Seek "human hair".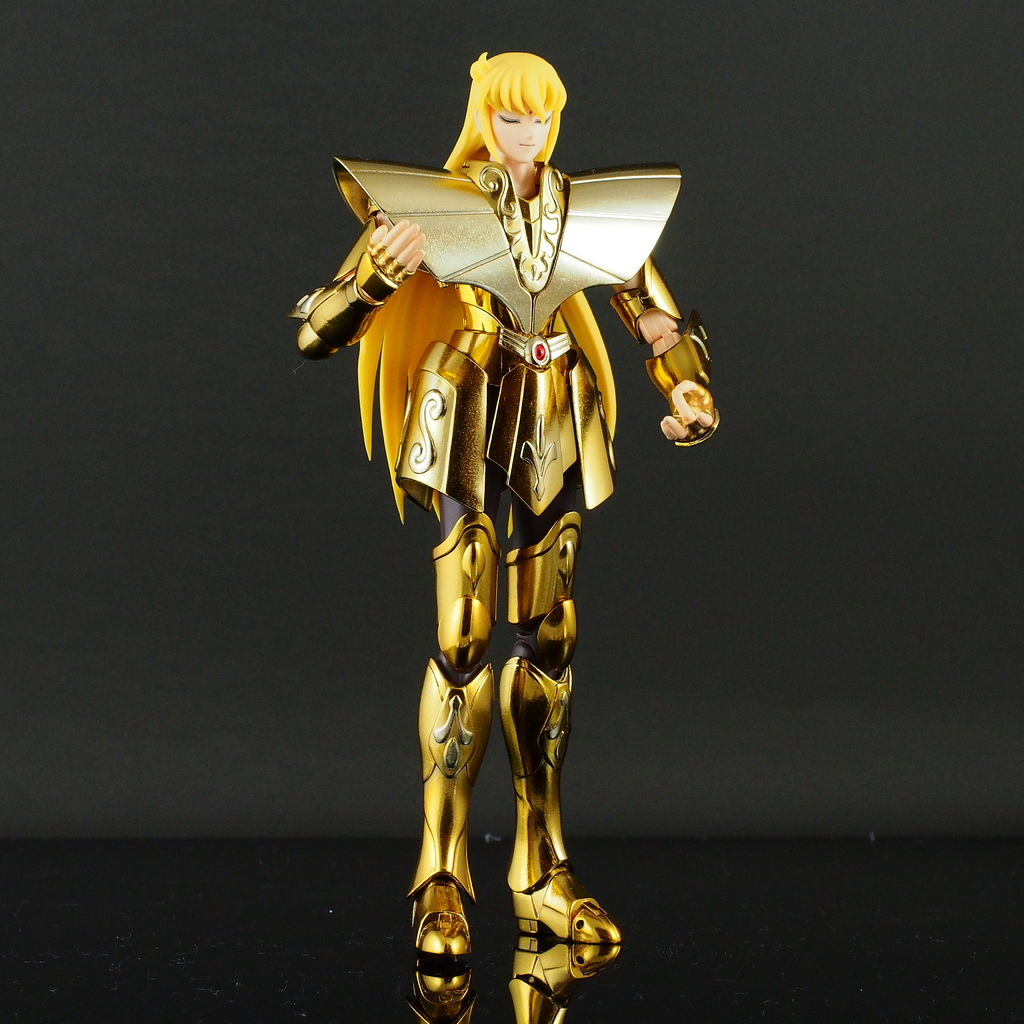
rect(444, 51, 573, 175).
